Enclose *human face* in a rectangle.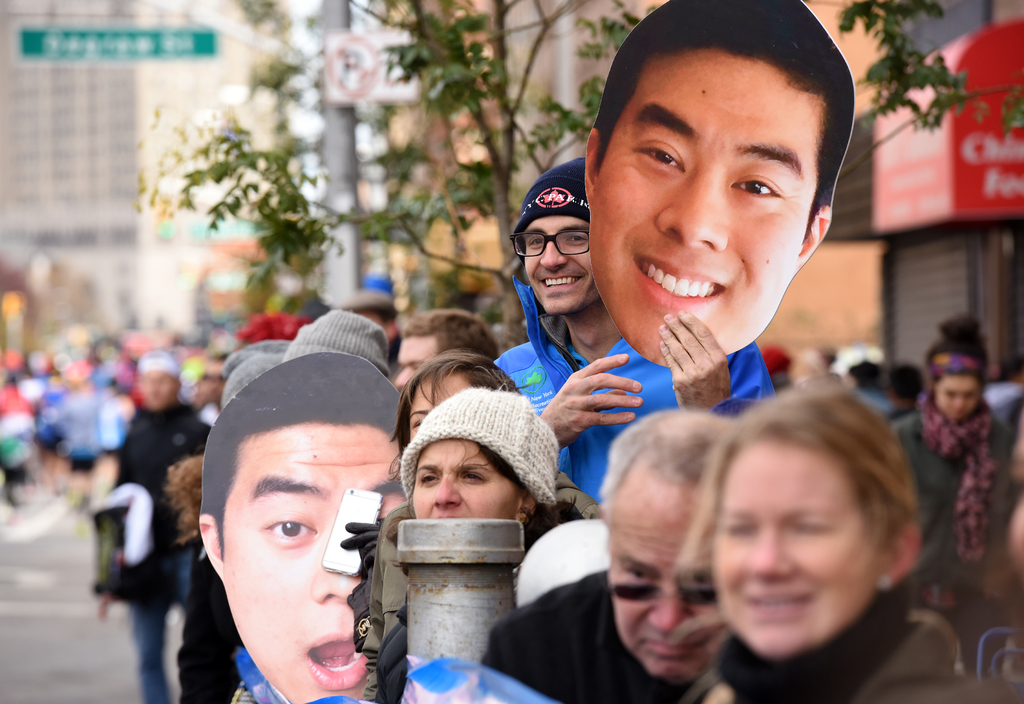
(412,436,520,527).
